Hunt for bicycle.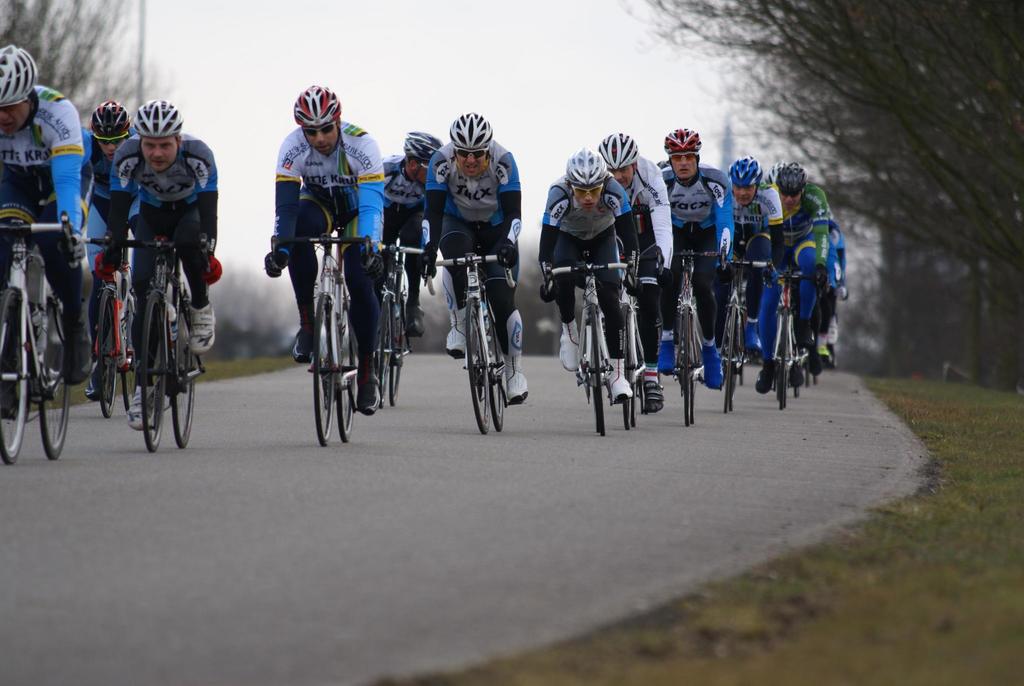
Hunted down at 421 241 516 436.
